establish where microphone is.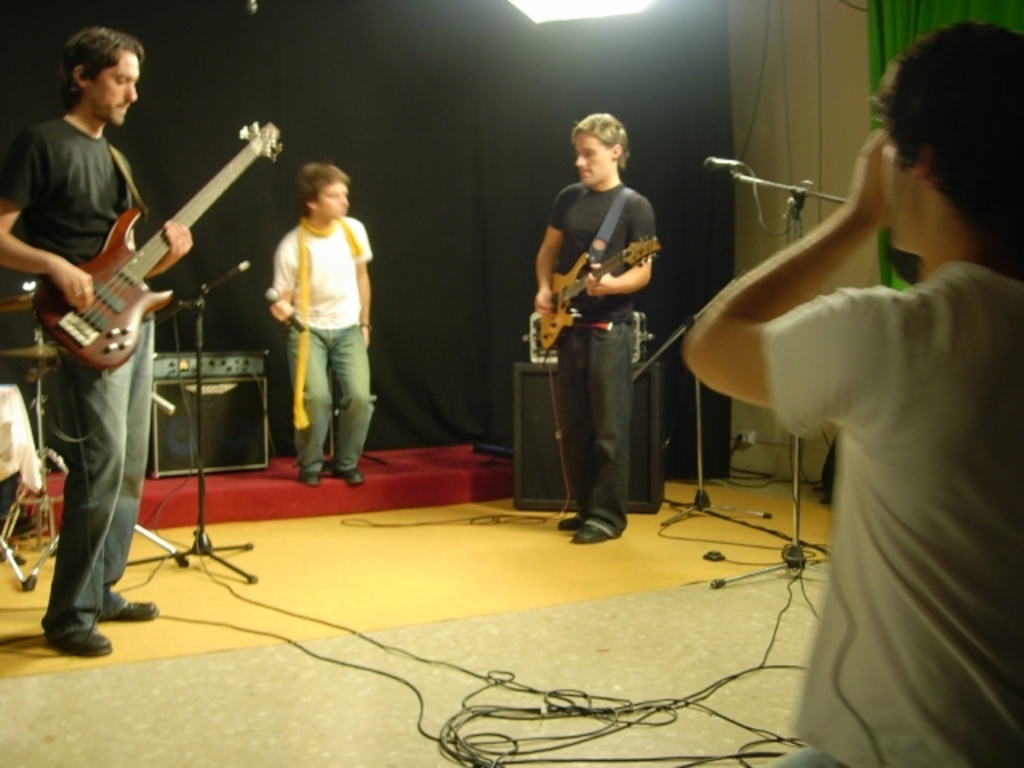
Established at locate(262, 288, 309, 333).
